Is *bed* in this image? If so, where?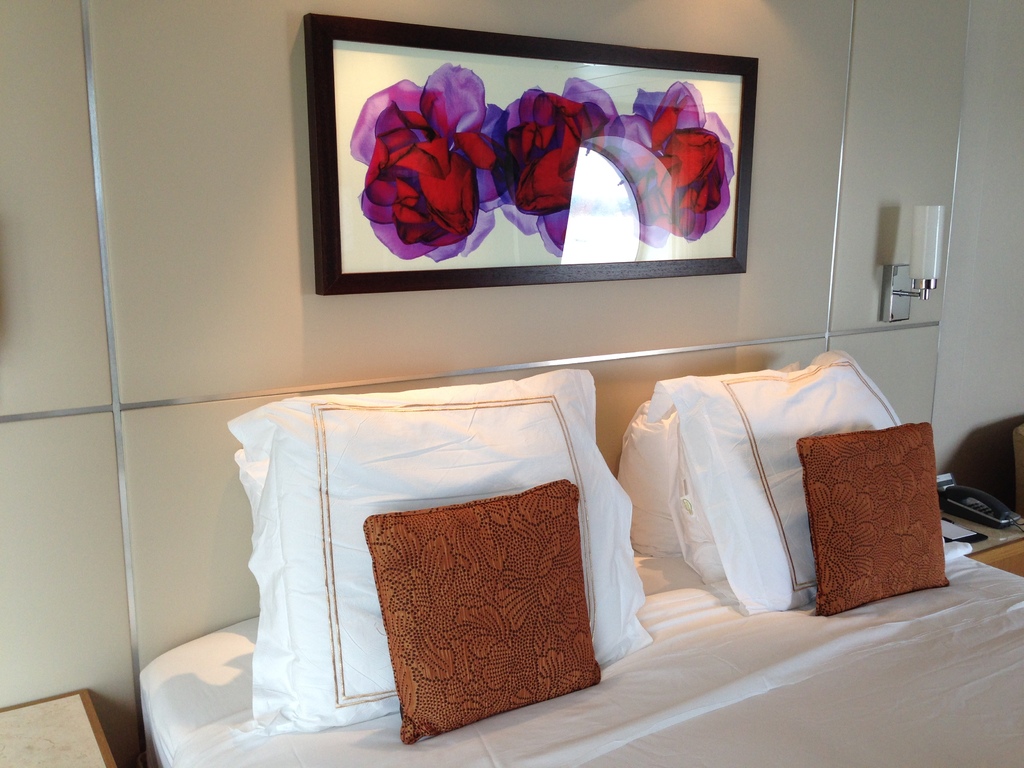
Yes, at <bbox>180, 323, 895, 762</bbox>.
